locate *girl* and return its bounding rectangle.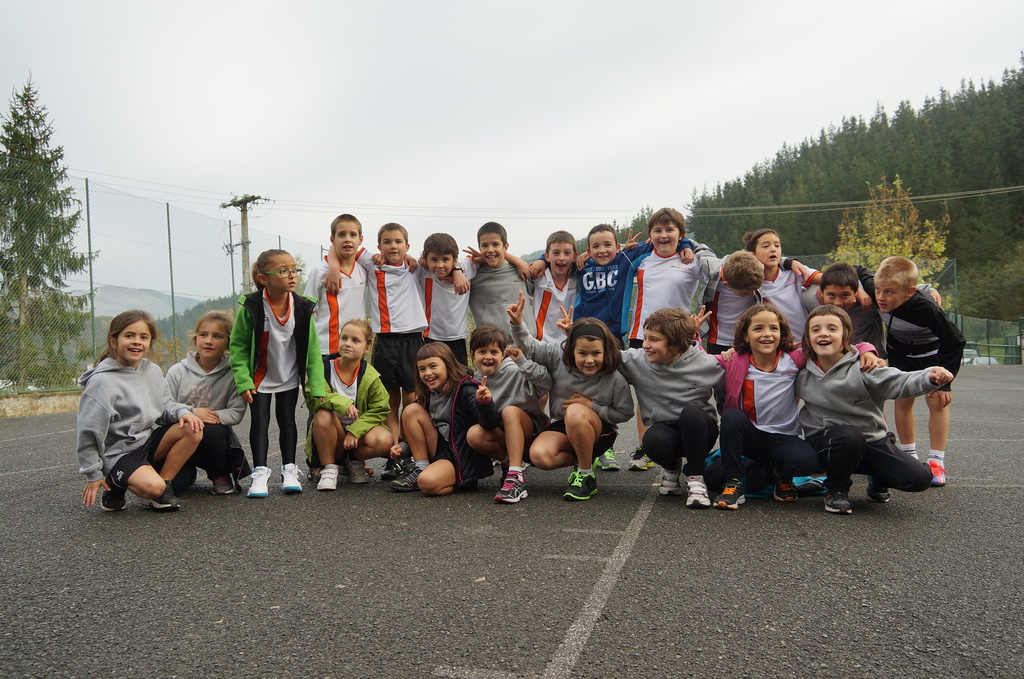
left=507, top=292, right=634, bottom=498.
